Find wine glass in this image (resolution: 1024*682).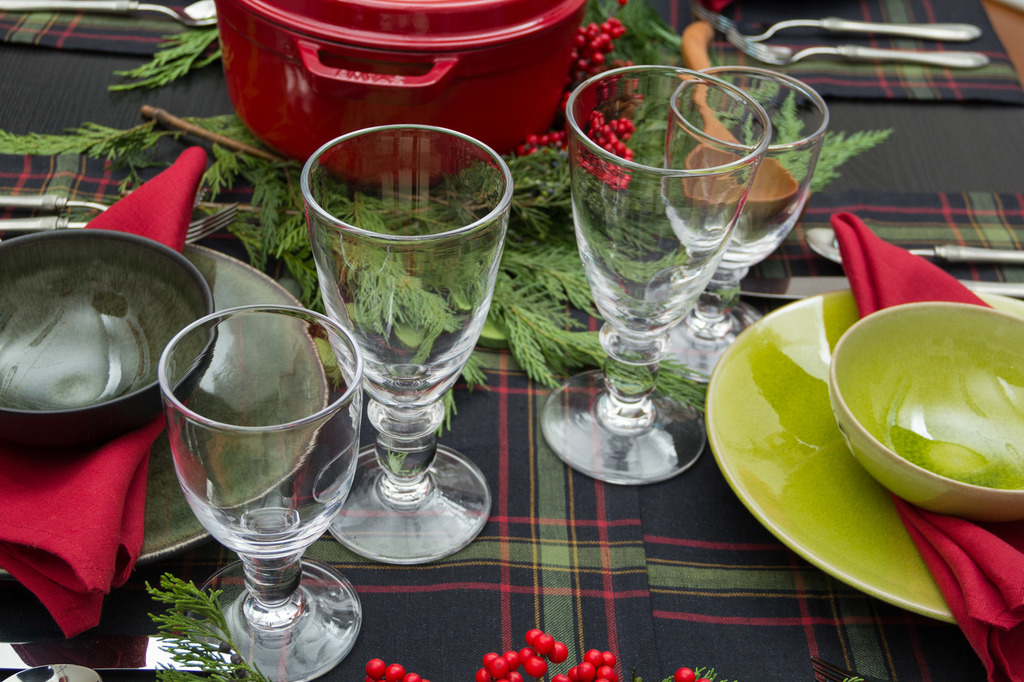
669:68:830:384.
